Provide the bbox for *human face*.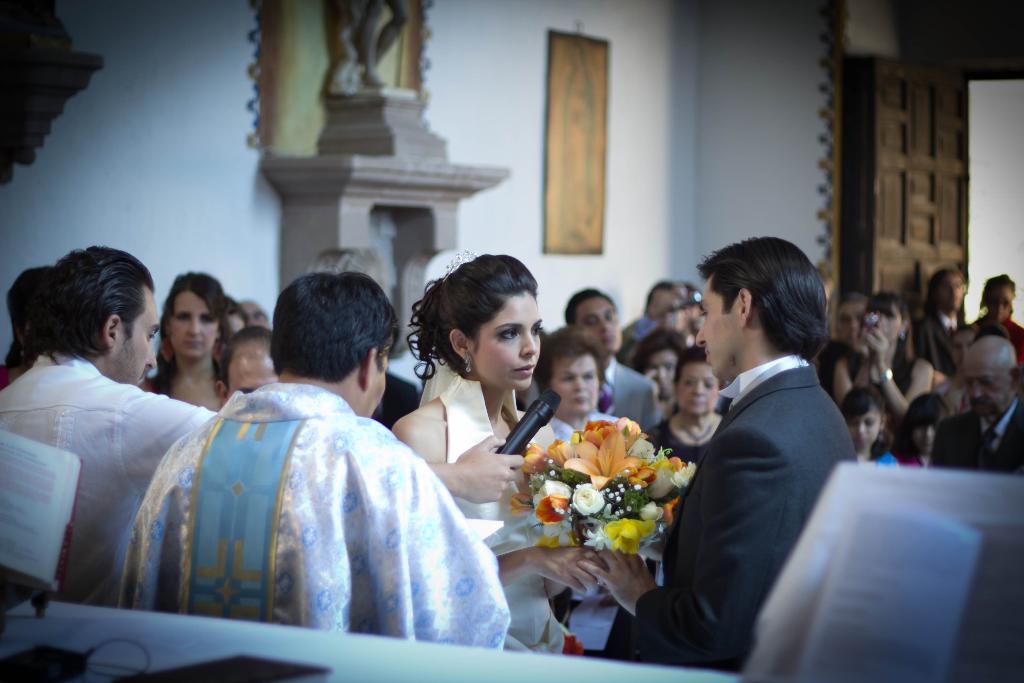
<region>849, 413, 879, 449</region>.
